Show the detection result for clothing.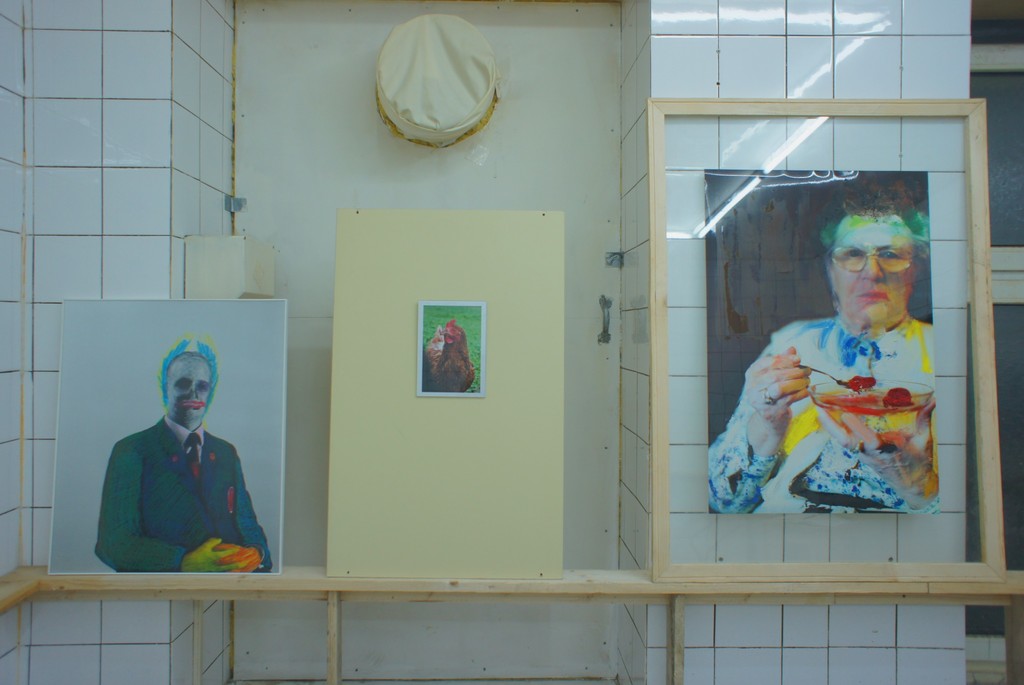
detection(97, 393, 264, 590).
